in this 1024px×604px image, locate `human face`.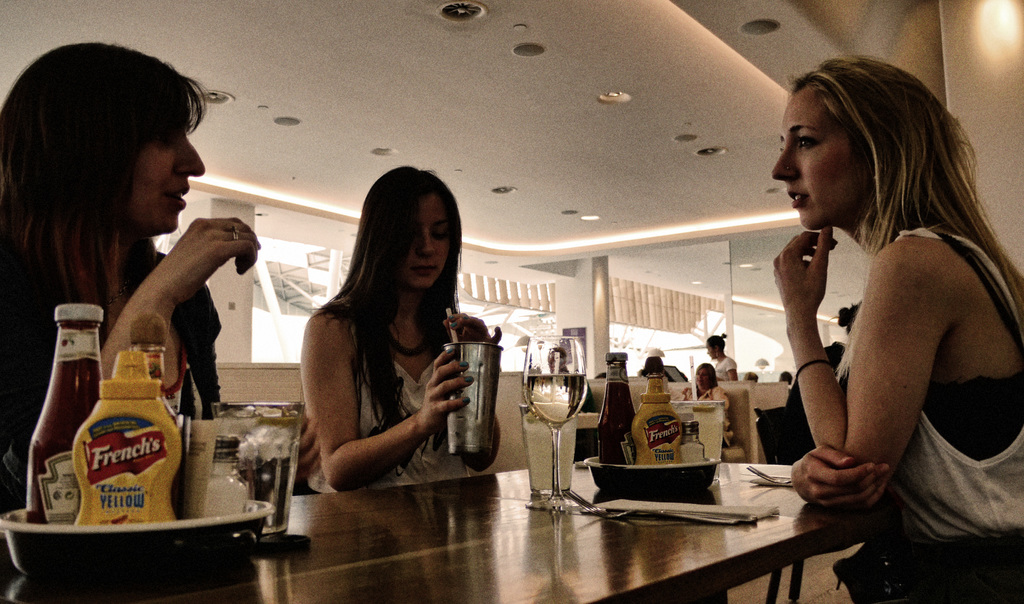
Bounding box: locate(696, 367, 715, 390).
